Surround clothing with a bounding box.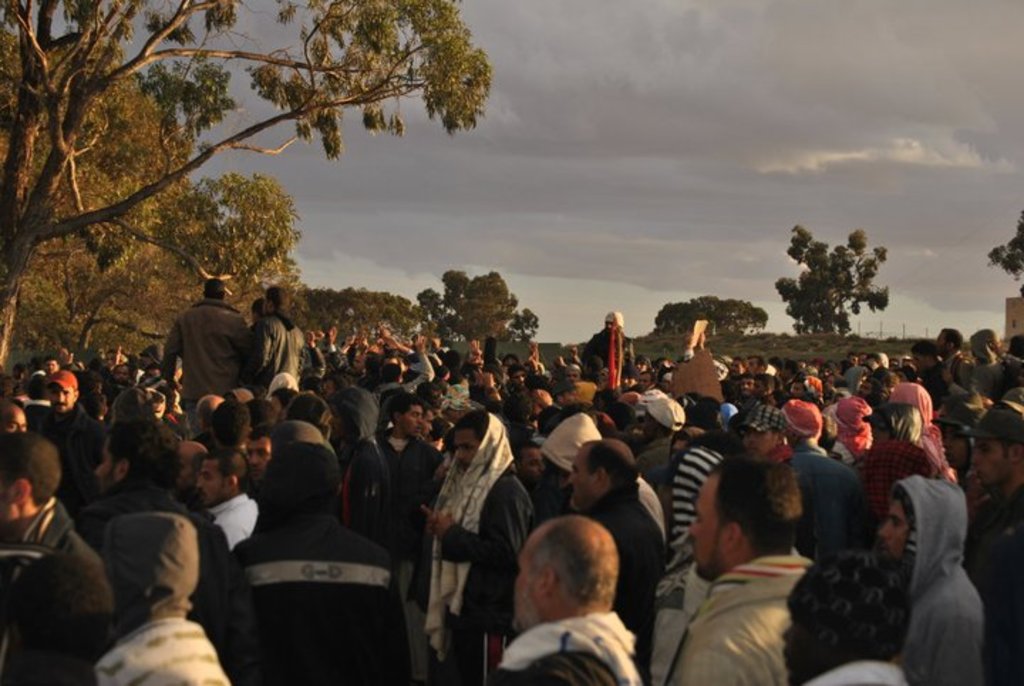
left=865, top=482, right=1011, bottom=685.
